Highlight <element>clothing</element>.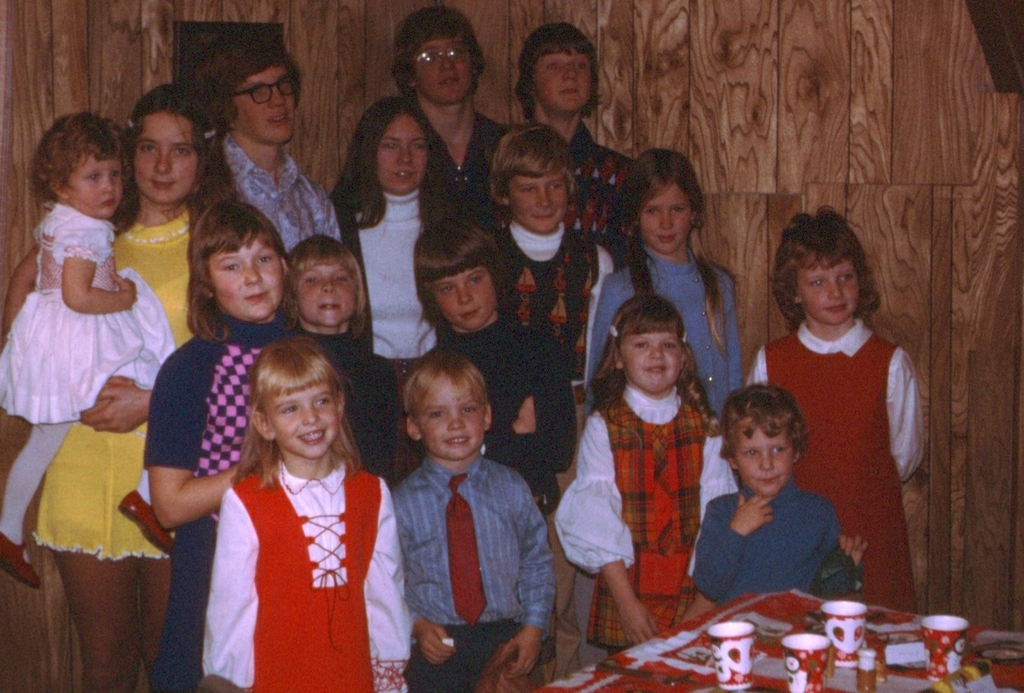
Highlighted region: (693,472,862,611).
